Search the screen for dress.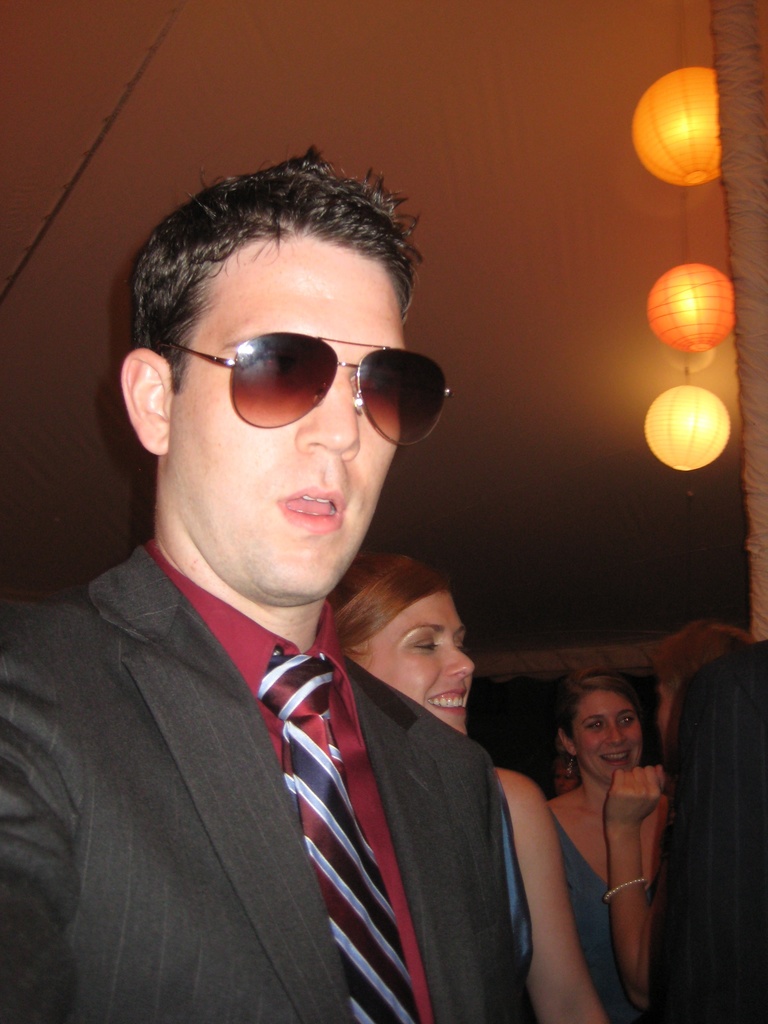
Found at region(548, 810, 662, 1023).
